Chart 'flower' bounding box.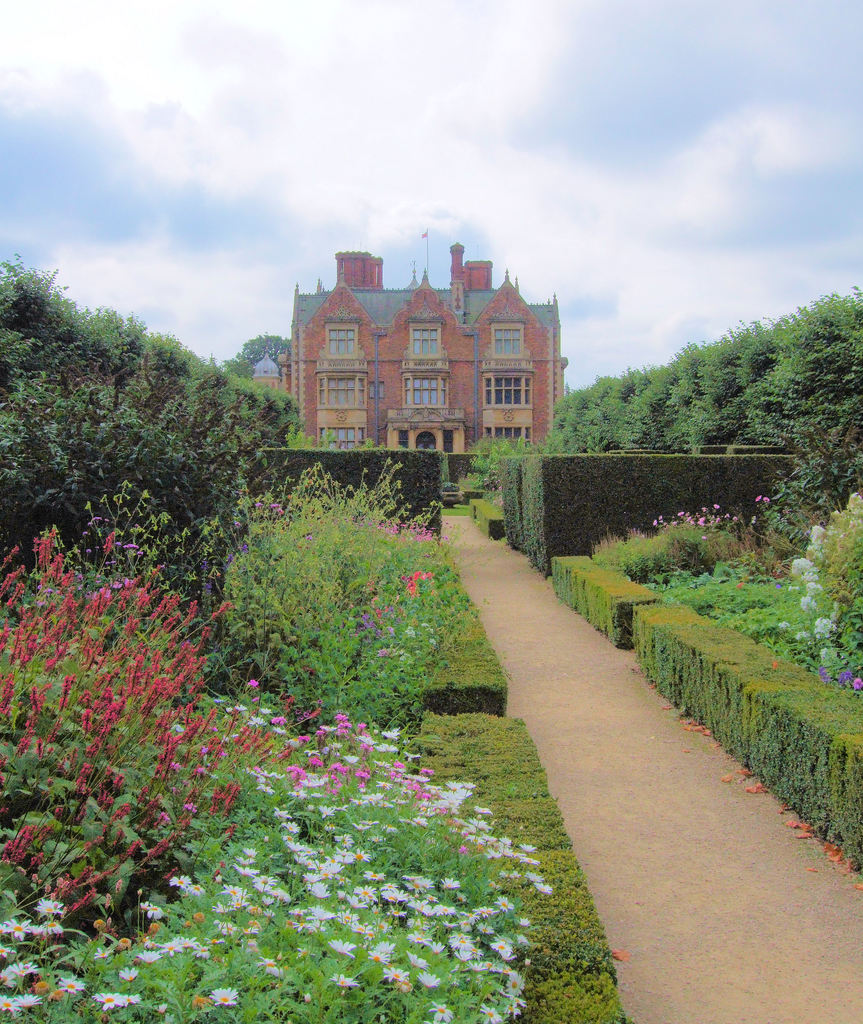
Charted: box=[756, 497, 770, 502].
